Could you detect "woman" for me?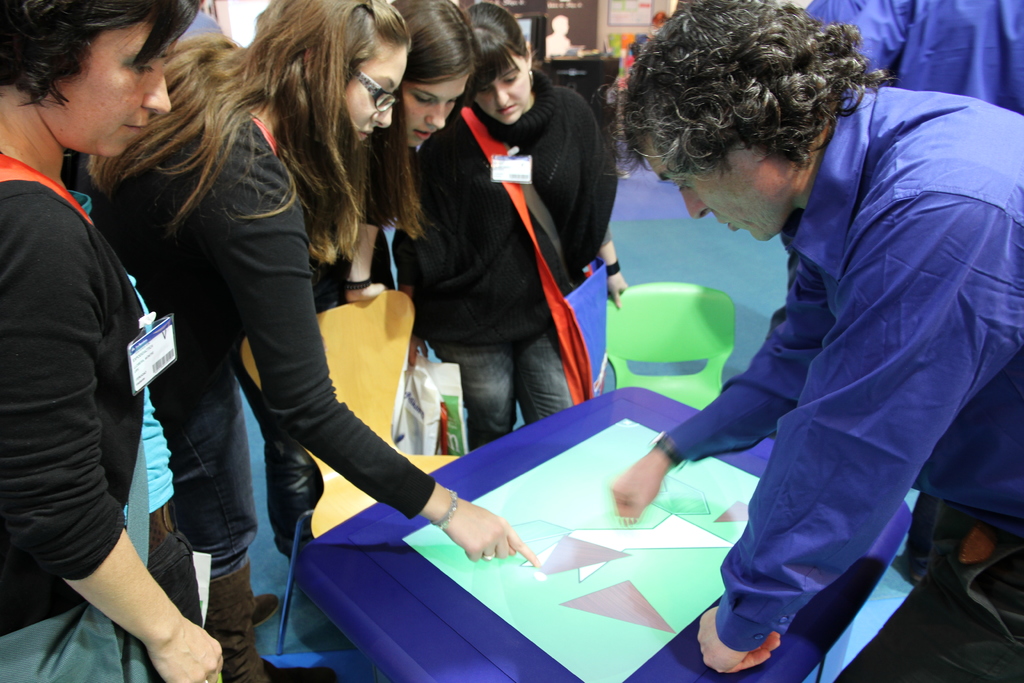
Detection result: <region>0, 0, 236, 682</region>.
